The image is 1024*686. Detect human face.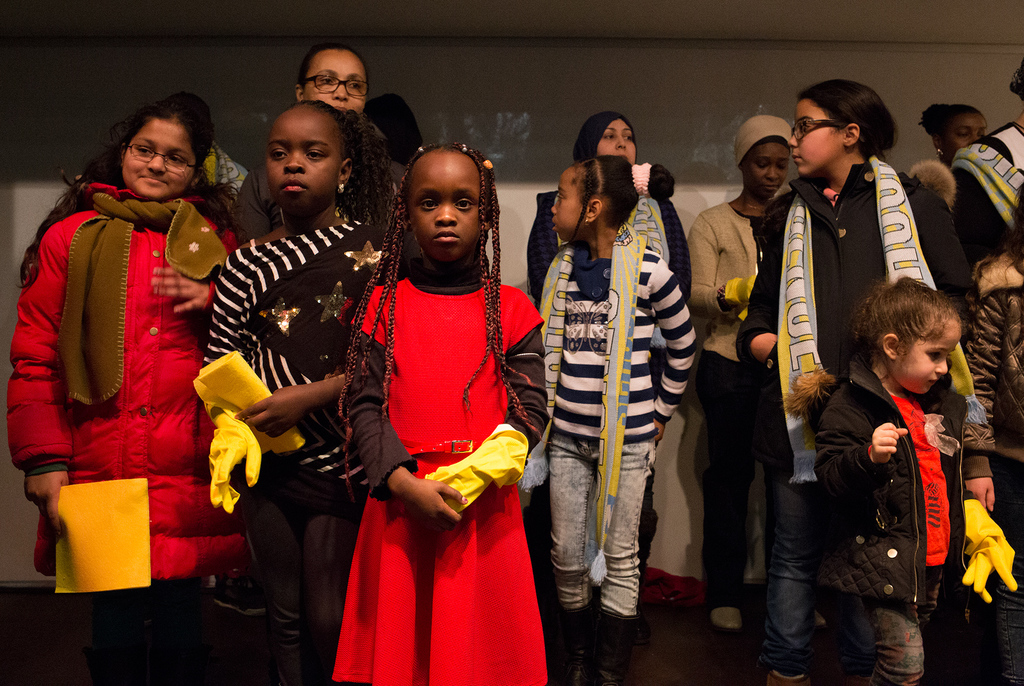
Detection: box=[403, 155, 484, 268].
